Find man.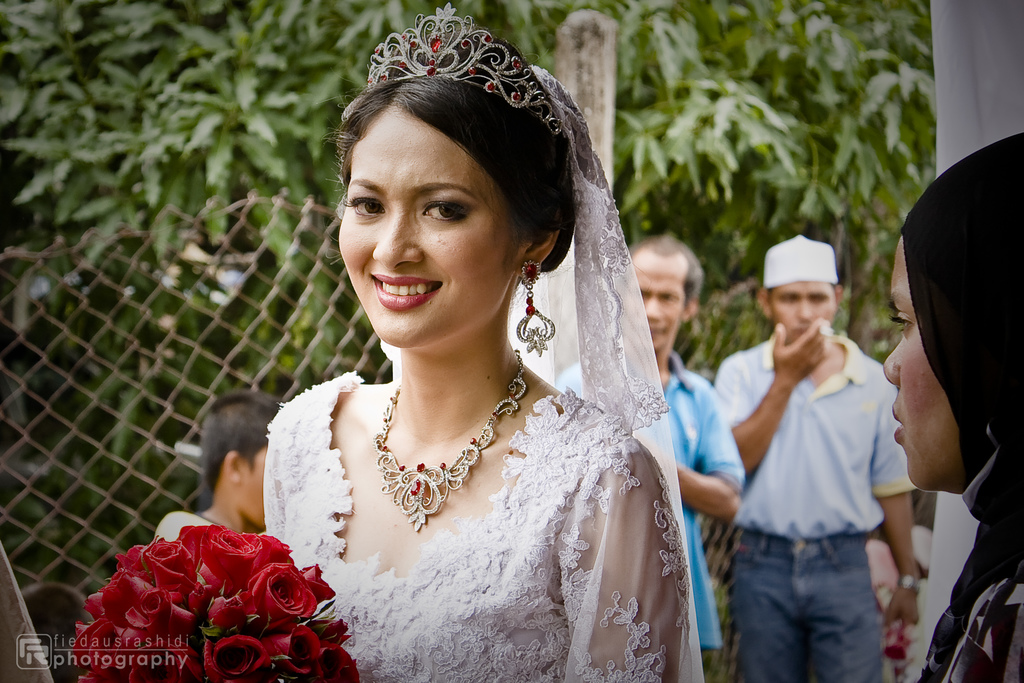
(x1=710, y1=229, x2=932, y2=682).
